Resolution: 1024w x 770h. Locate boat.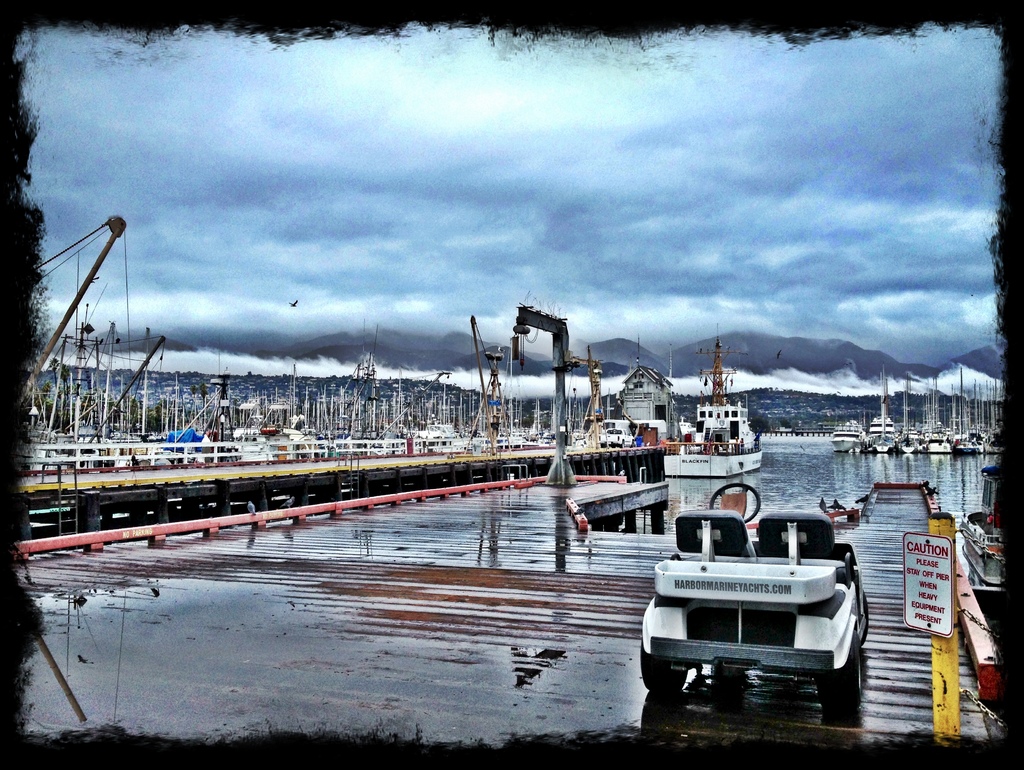
[627,491,890,716].
